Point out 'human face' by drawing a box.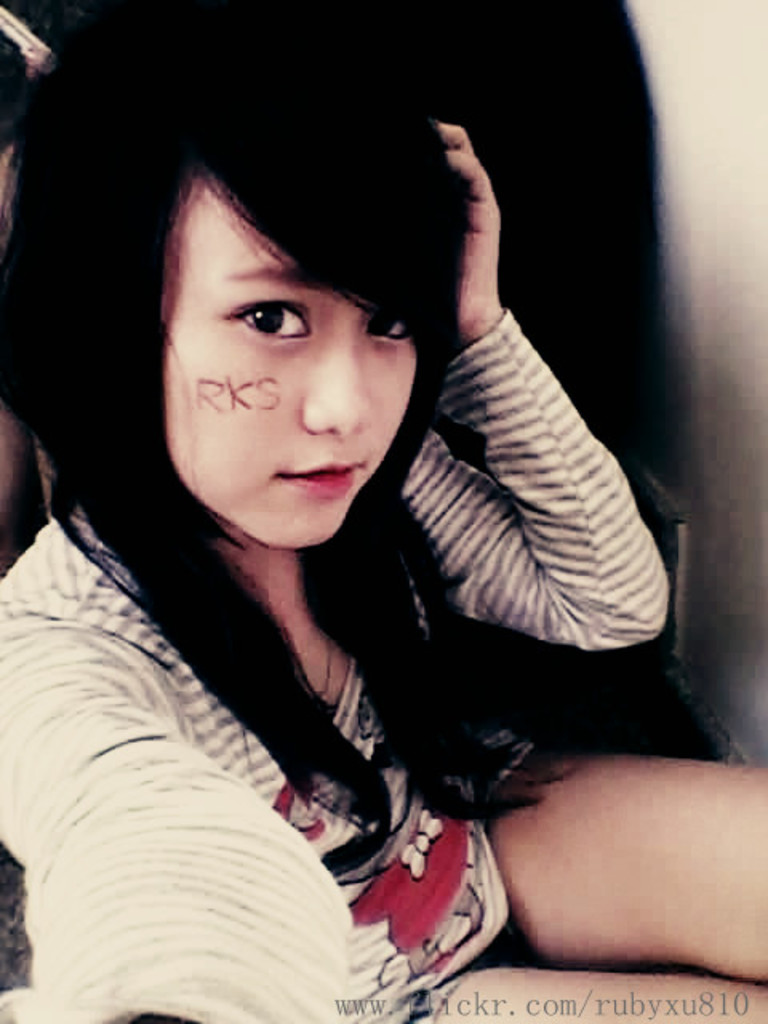
(x1=166, y1=174, x2=422, y2=558).
